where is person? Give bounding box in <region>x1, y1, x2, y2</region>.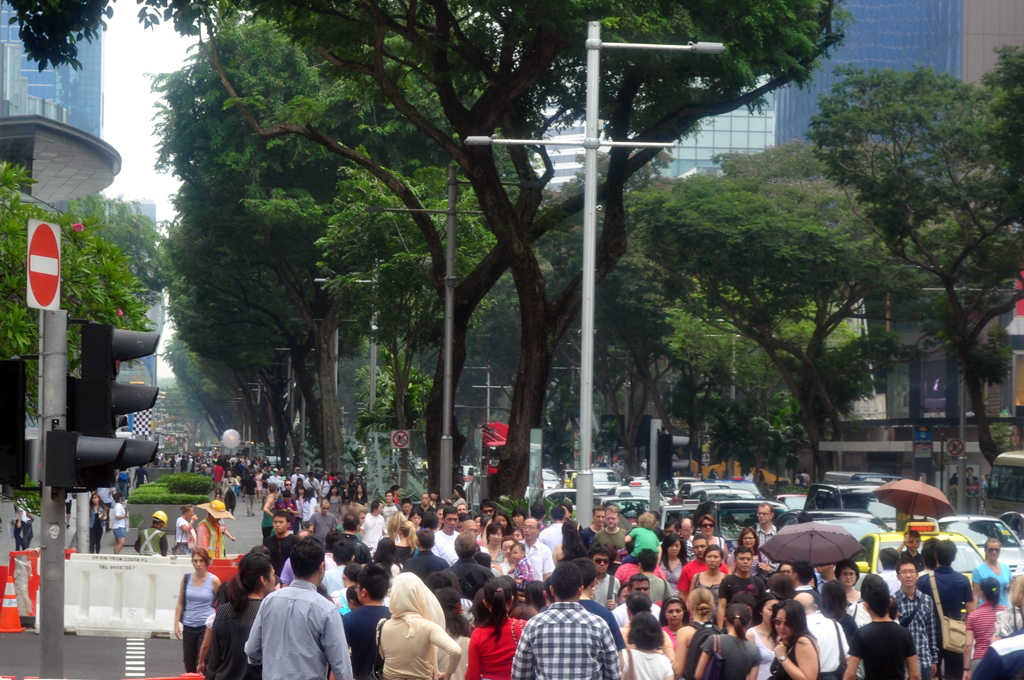
<region>632, 574, 656, 602</region>.
